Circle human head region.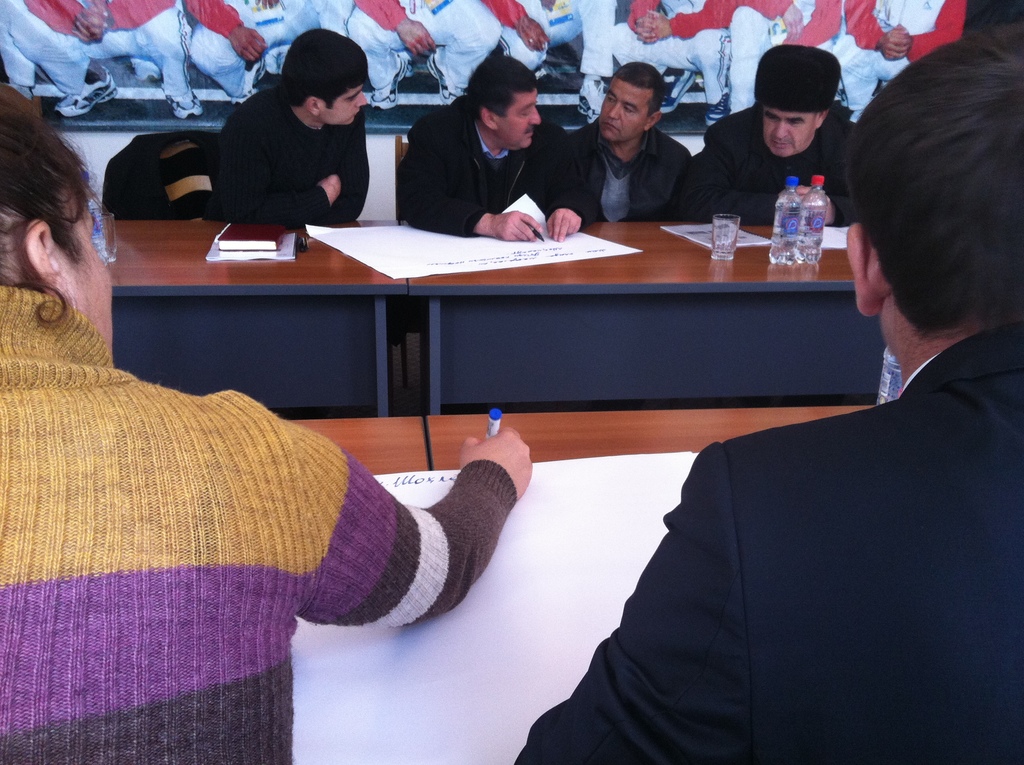
Region: 755/45/840/158.
